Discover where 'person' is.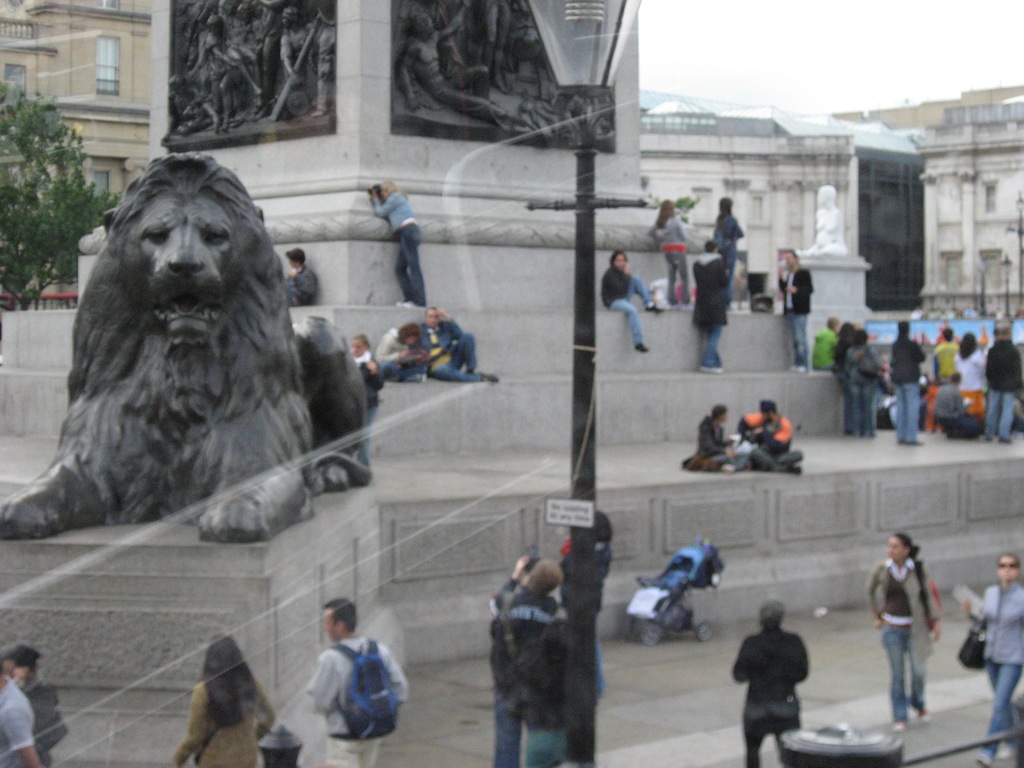
Discovered at [890,314,930,447].
